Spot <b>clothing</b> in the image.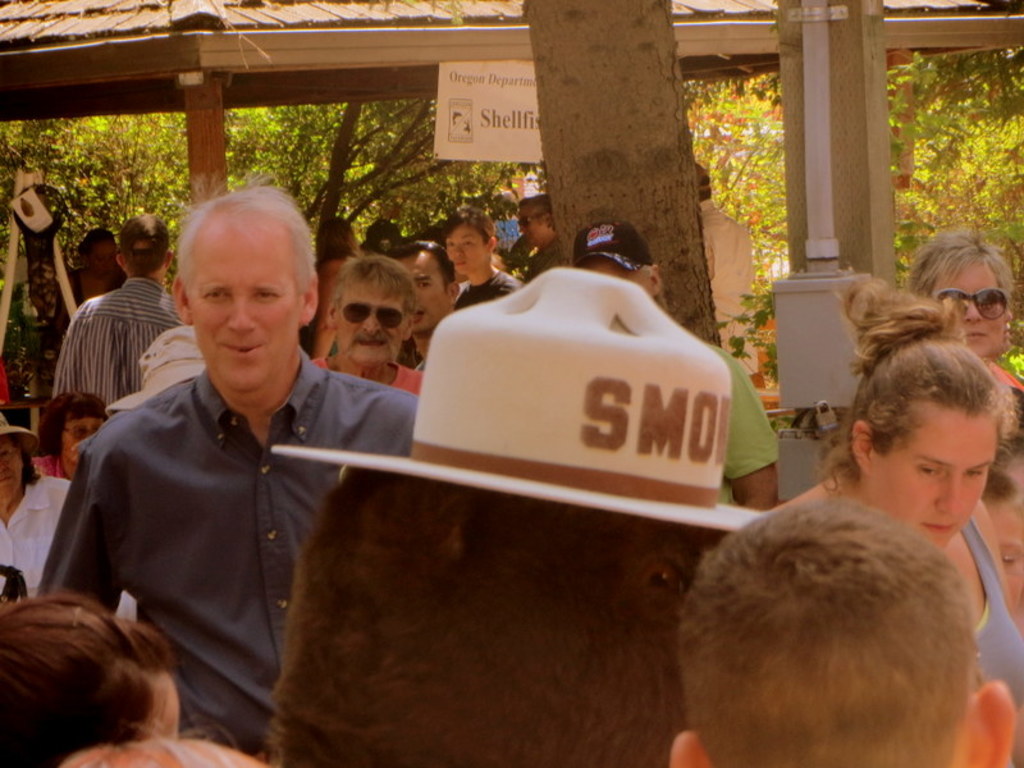
<b>clothing</b> found at bbox(31, 340, 422, 758).
